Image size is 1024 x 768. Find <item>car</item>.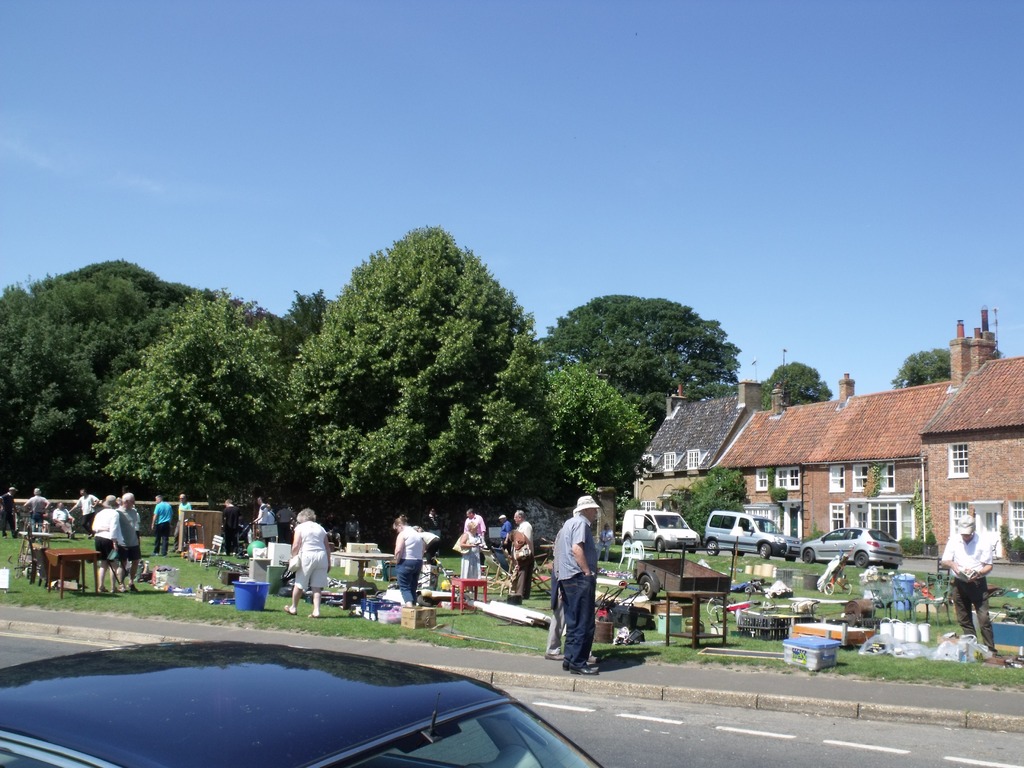
{"left": 796, "top": 525, "right": 904, "bottom": 569}.
